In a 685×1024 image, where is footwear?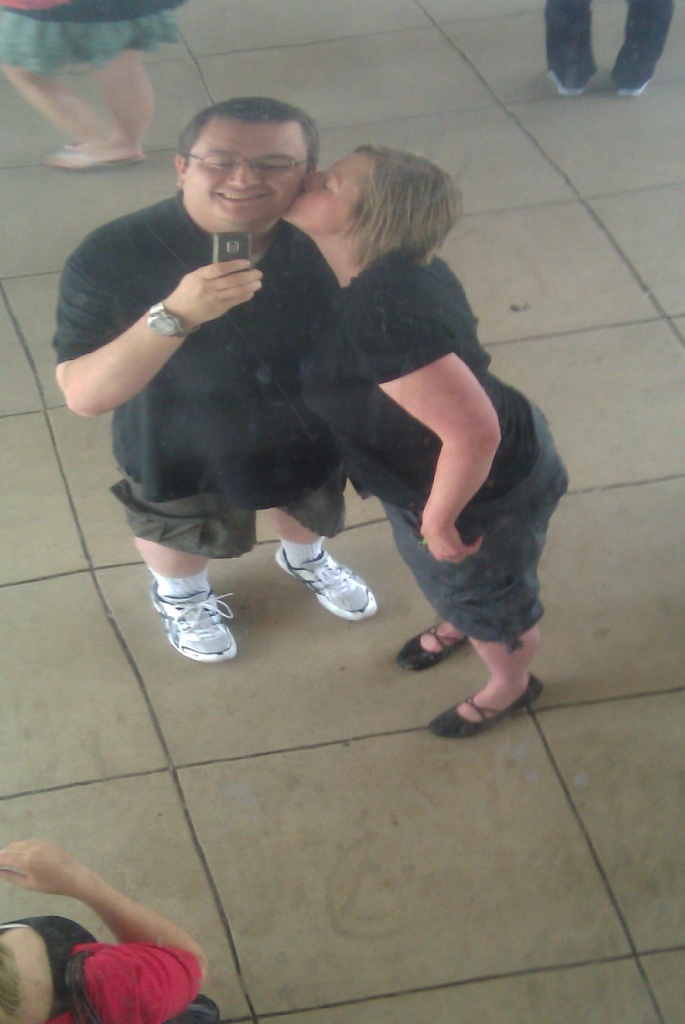
box=[42, 139, 108, 165].
